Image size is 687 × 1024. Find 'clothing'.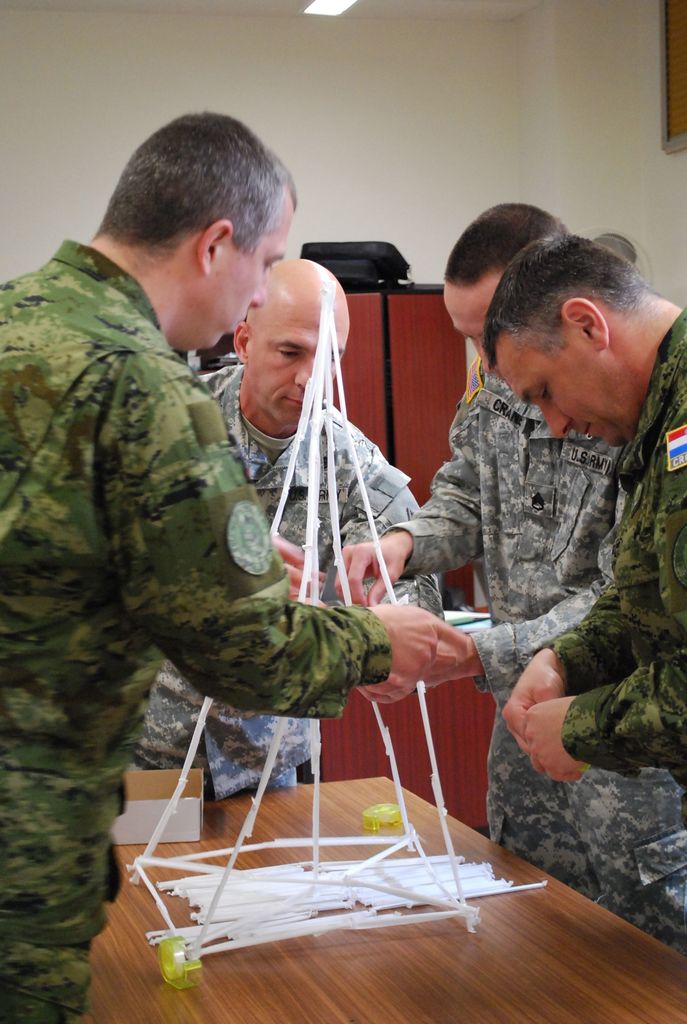
[154,388,416,787].
